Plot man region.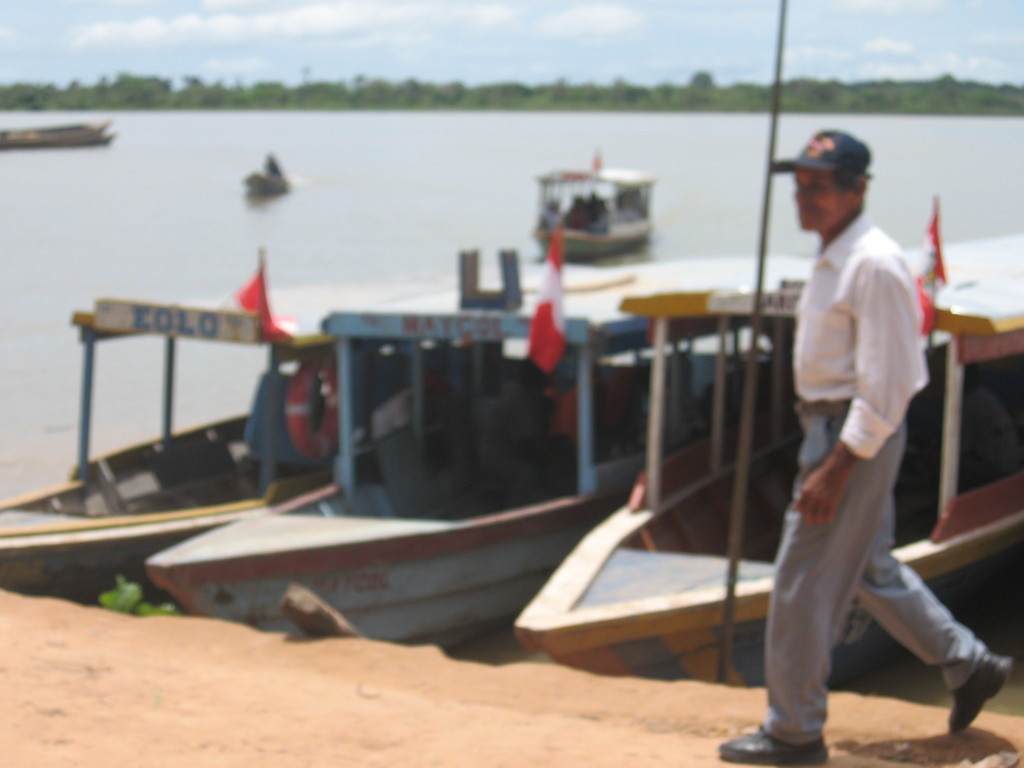
Plotted at x1=717, y1=124, x2=1012, y2=759.
